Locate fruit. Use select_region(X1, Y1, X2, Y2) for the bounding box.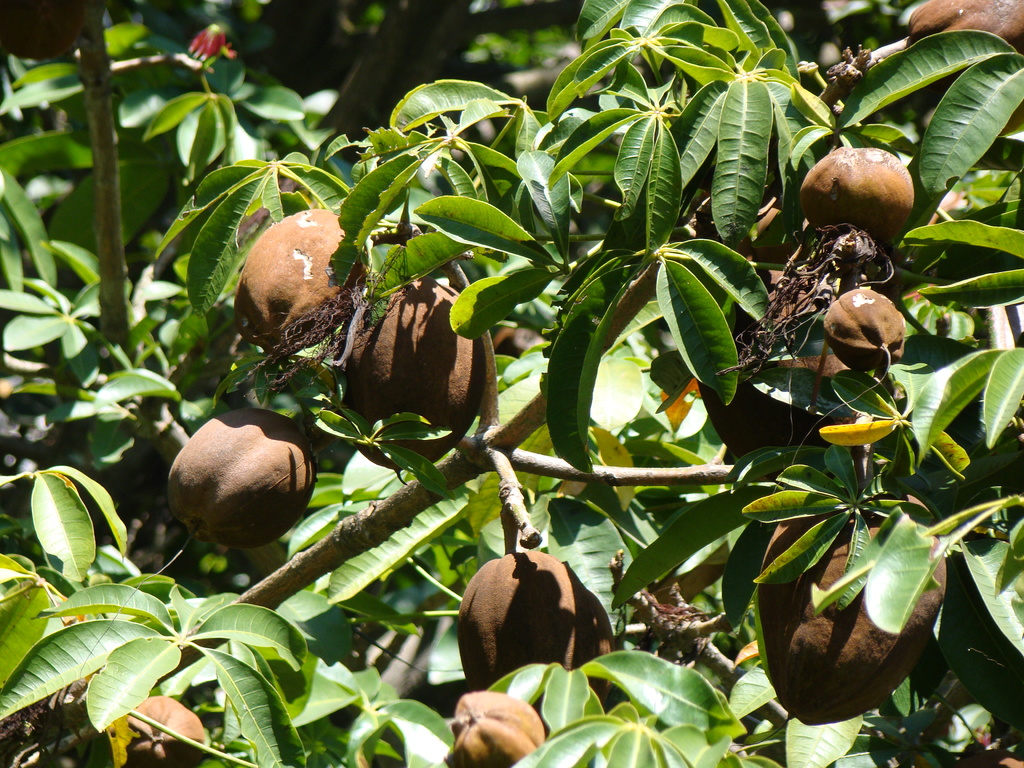
select_region(751, 188, 806, 270).
